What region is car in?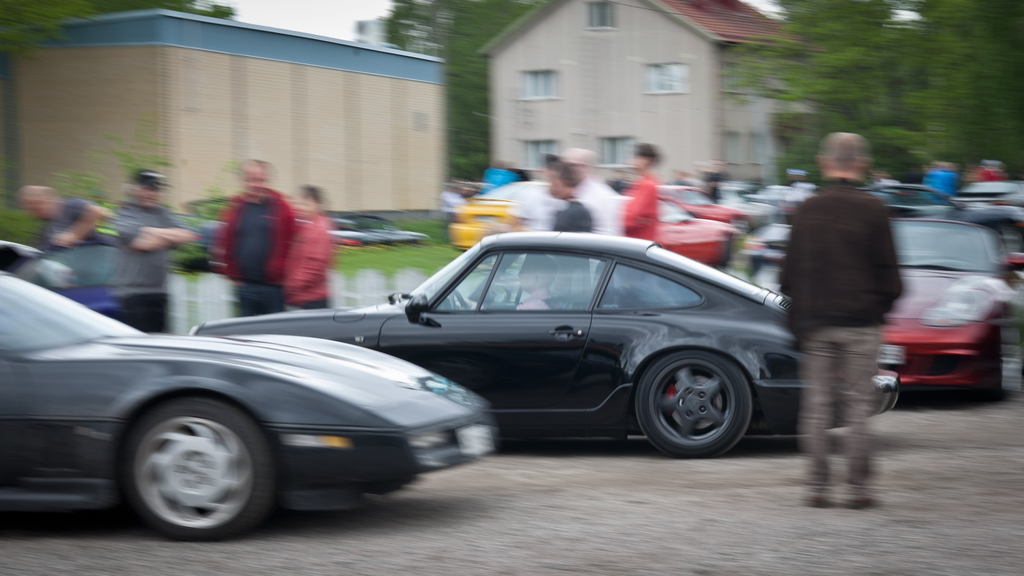
l=874, t=180, r=1014, b=254.
